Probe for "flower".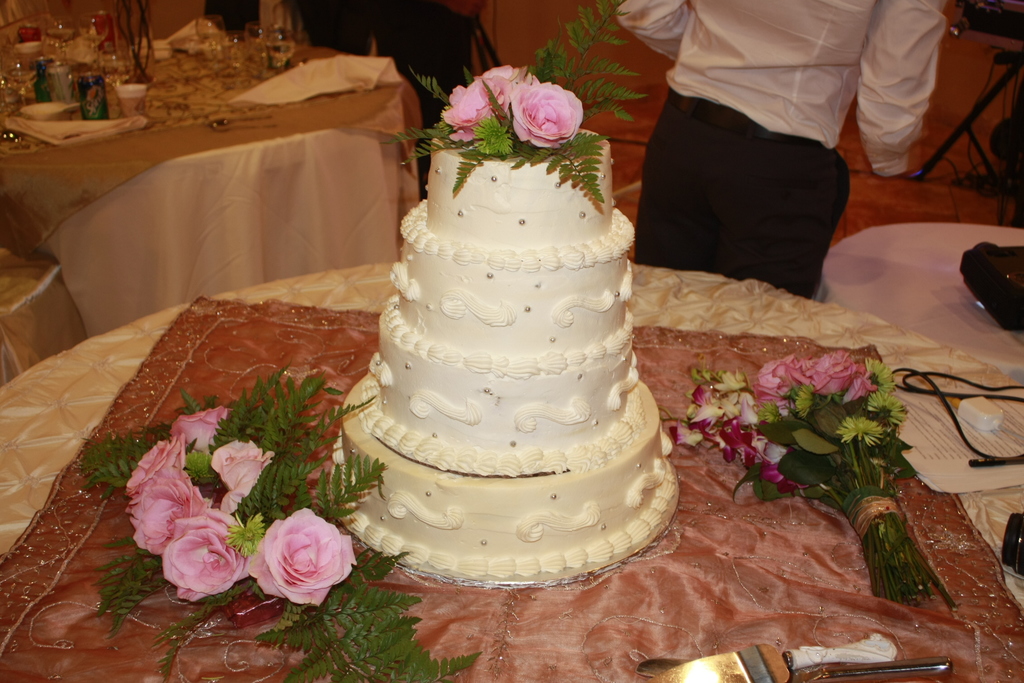
Probe result: select_region(504, 74, 586, 146).
